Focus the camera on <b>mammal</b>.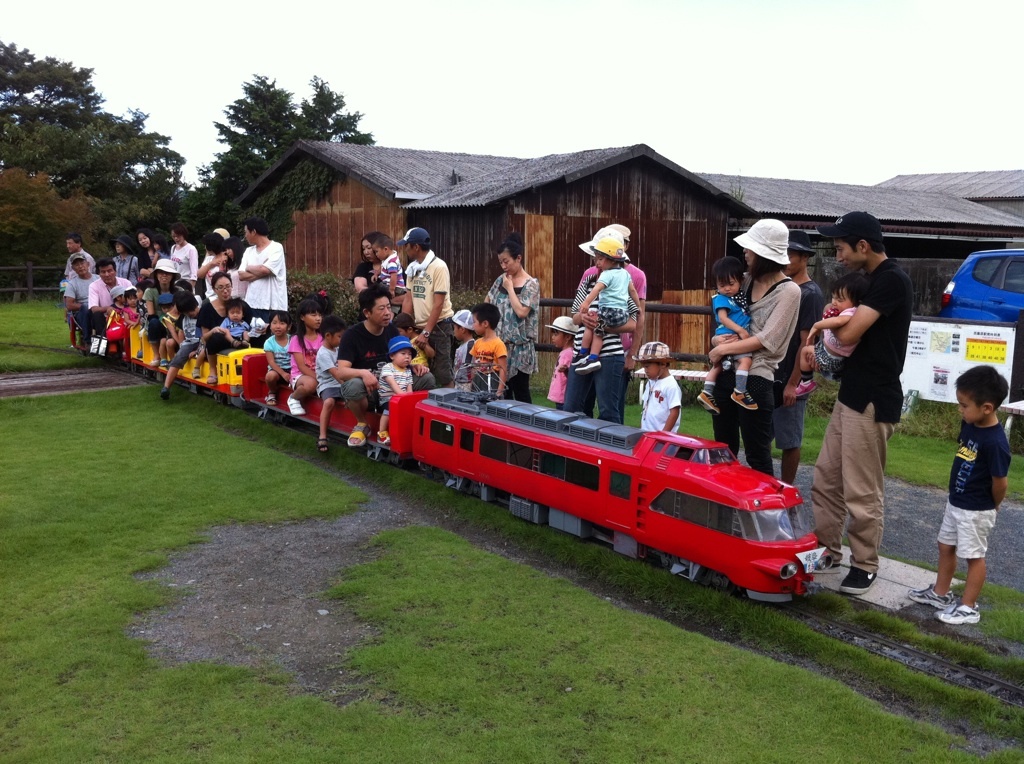
Focus region: 697/257/755/414.
